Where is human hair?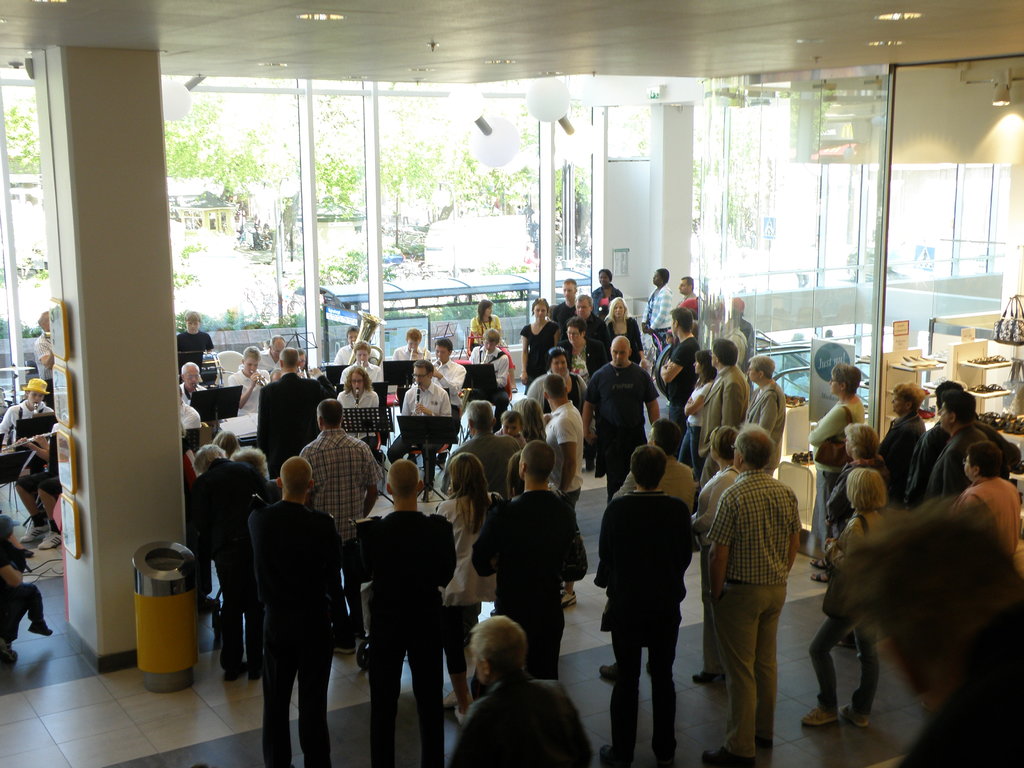
l=747, t=353, r=776, b=381.
